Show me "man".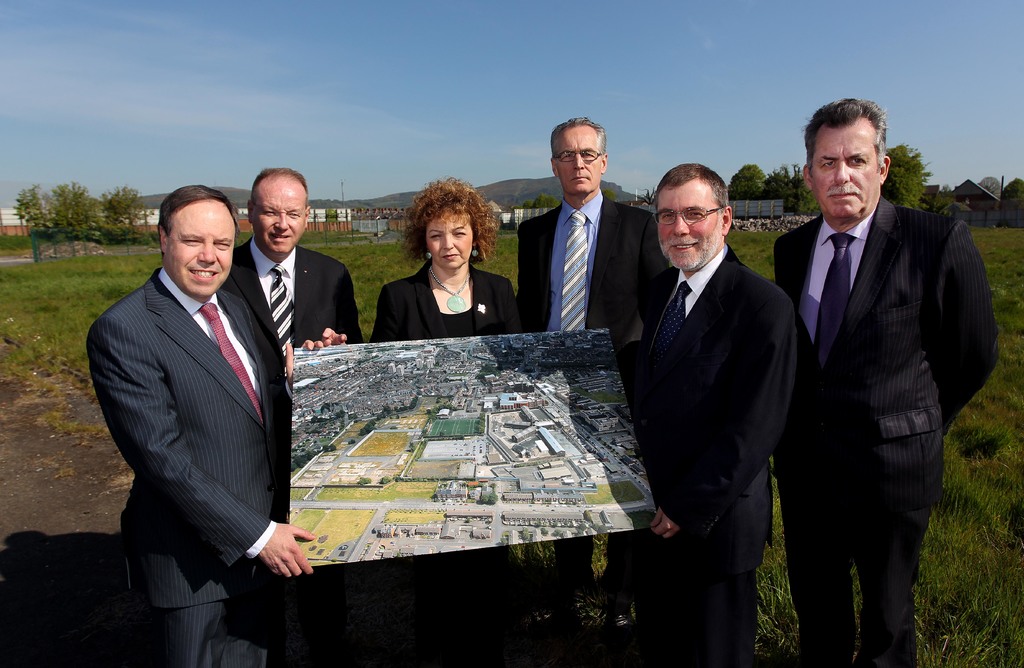
"man" is here: 627,159,792,666.
